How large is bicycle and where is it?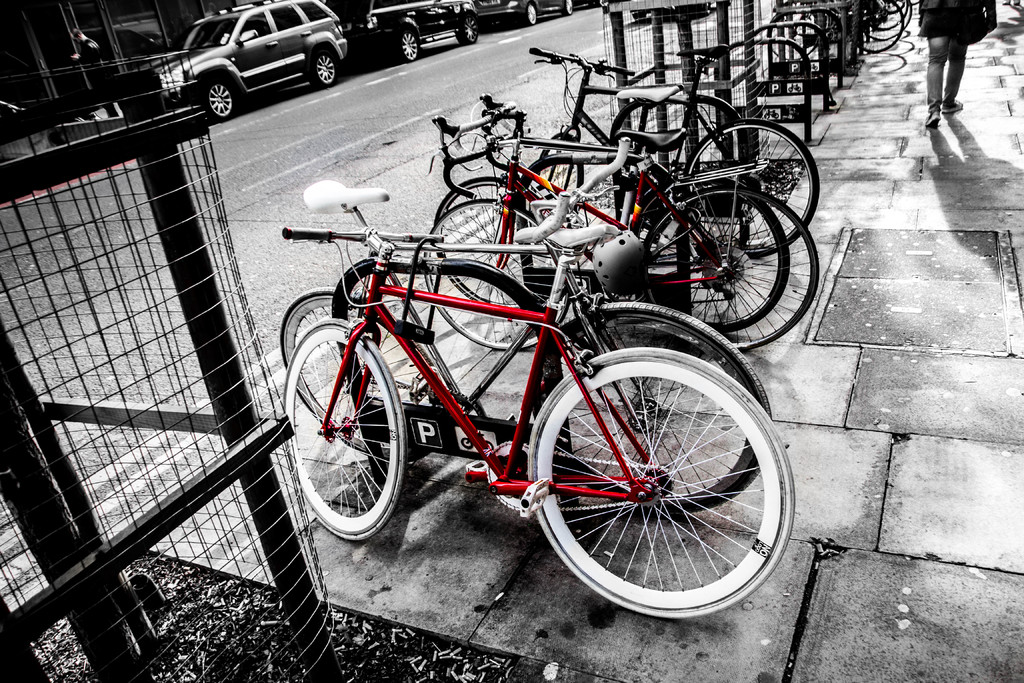
Bounding box: (left=427, top=117, right=801, bottom=336).
